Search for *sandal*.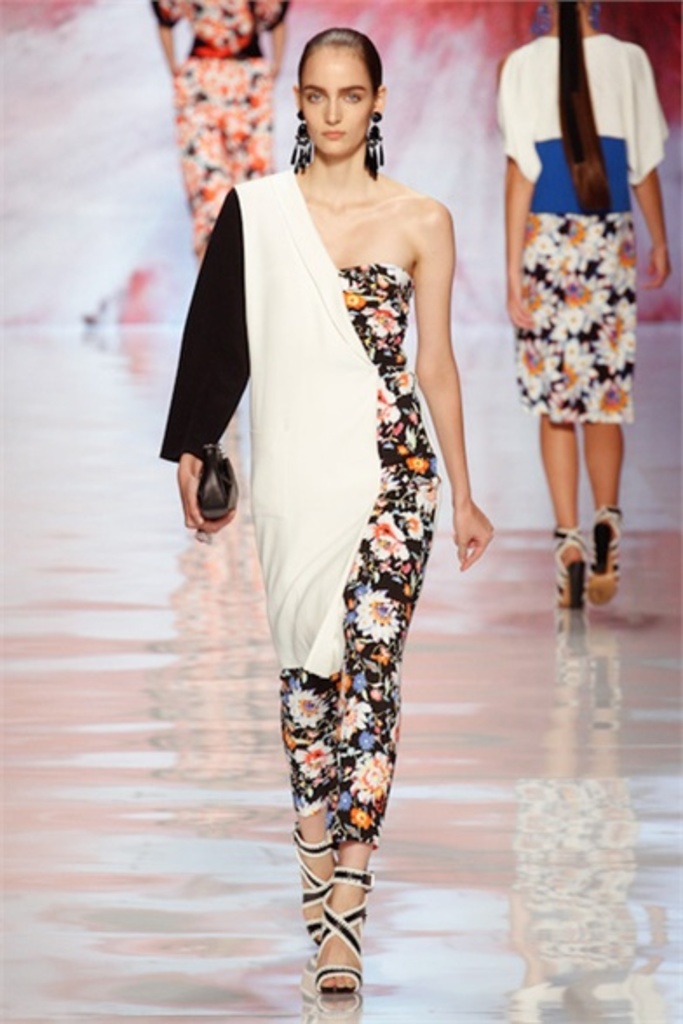
Found at (587, 505, 624, 606).
